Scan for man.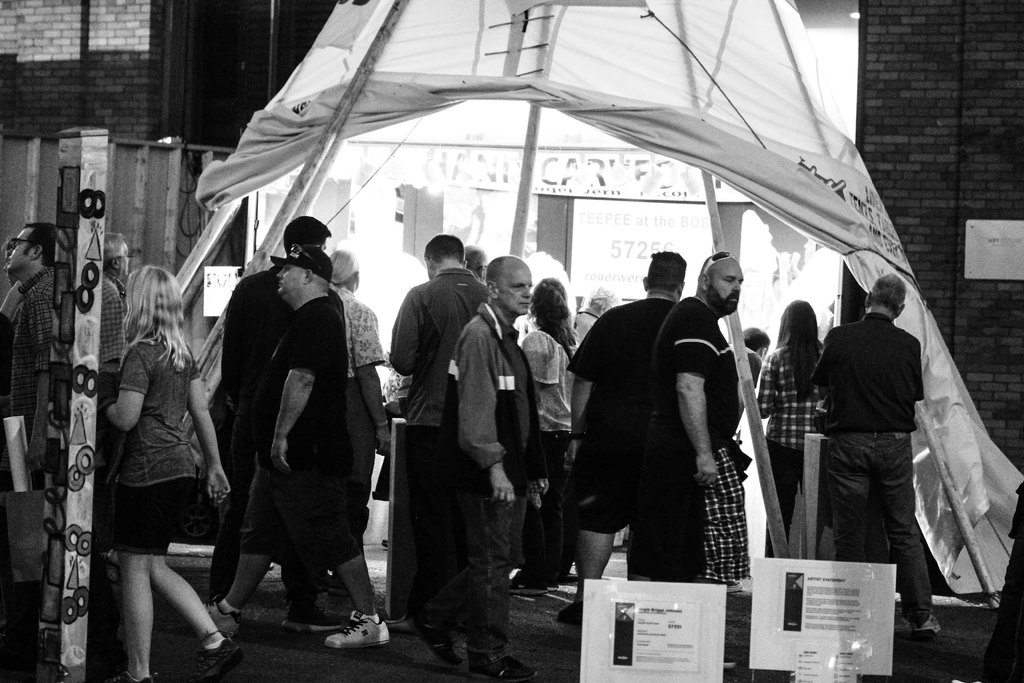
Scan result: [207,215,342,637].
